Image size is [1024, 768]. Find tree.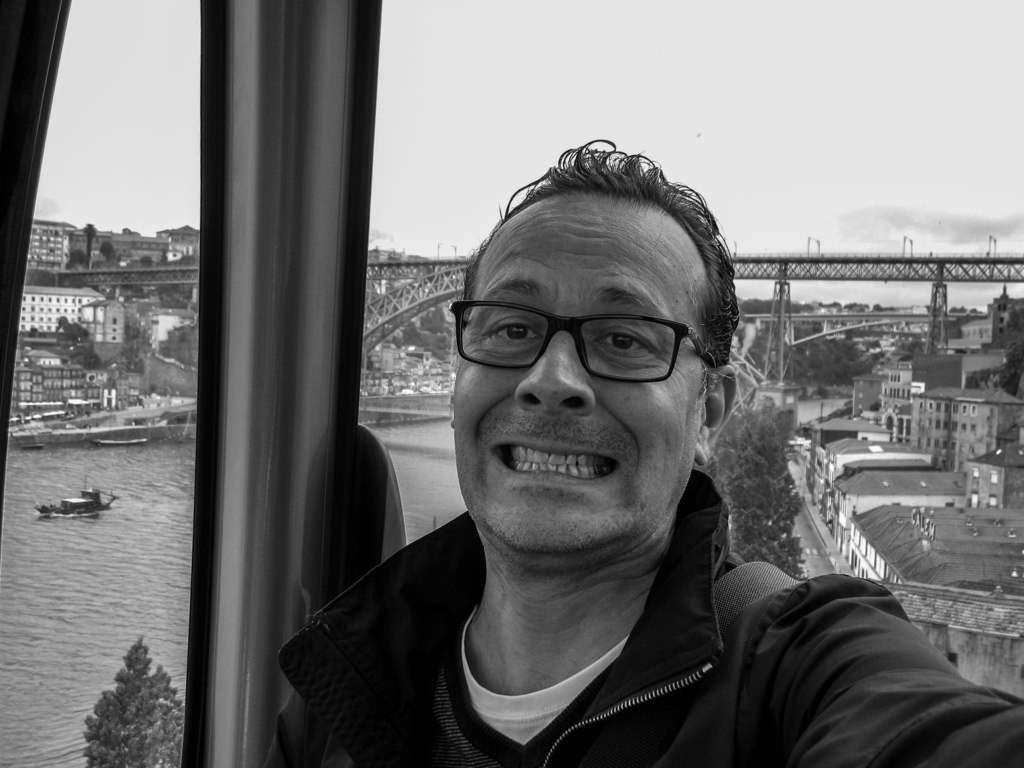
(x1=82, y1=222, x2=99, y2=269).
